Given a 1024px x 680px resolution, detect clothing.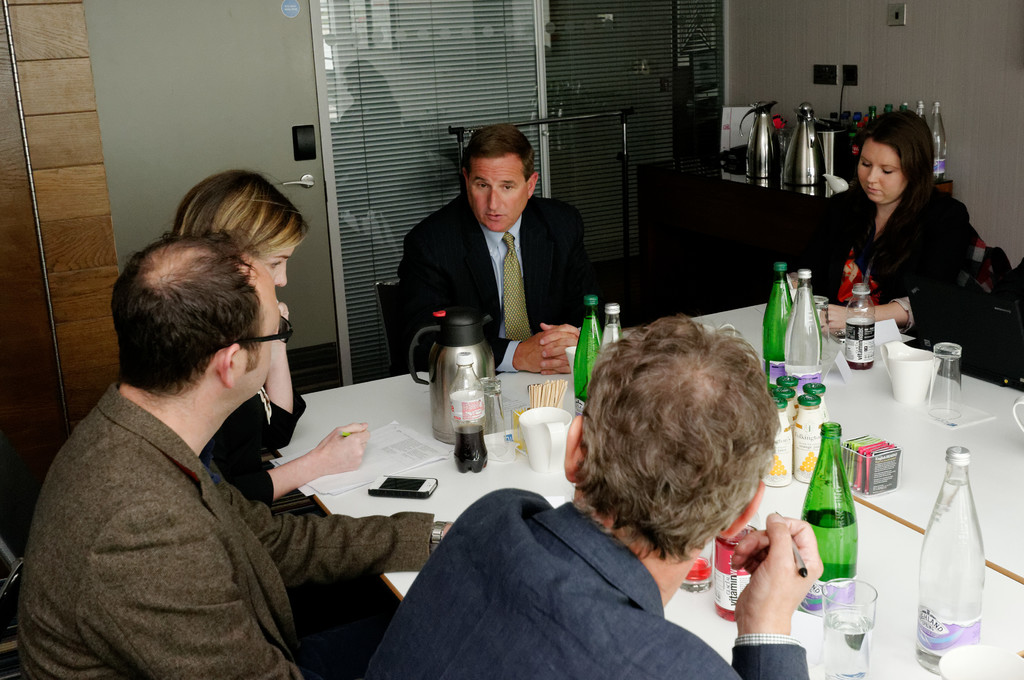
BBox(396, 191, 602, 369).
